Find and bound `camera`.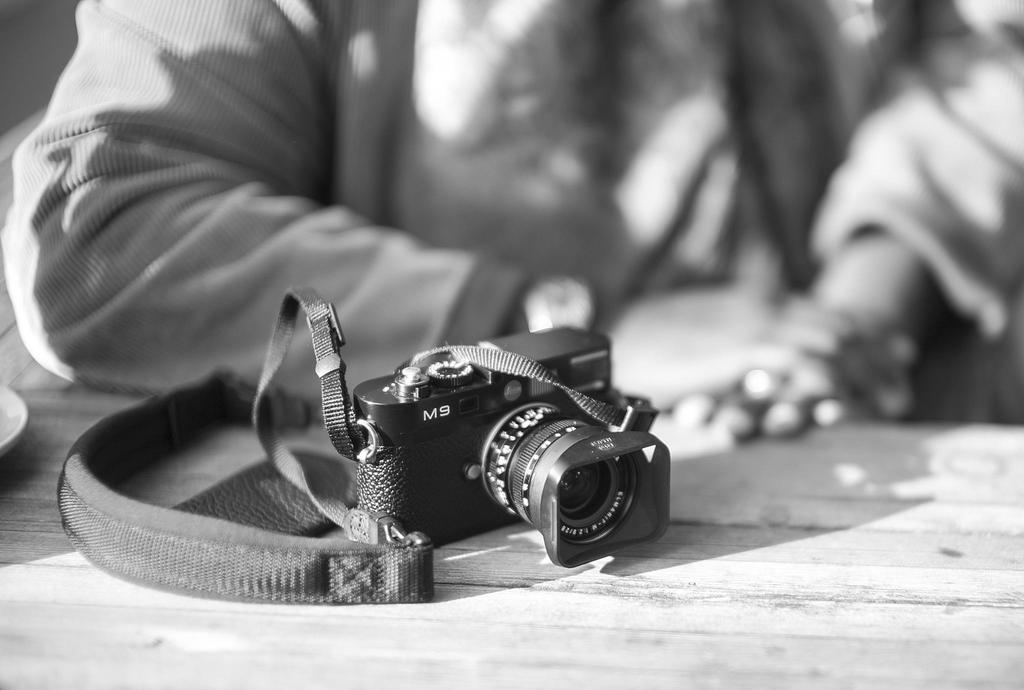
Bound: <bbox>355, 323, 672, 571</bbox>.
